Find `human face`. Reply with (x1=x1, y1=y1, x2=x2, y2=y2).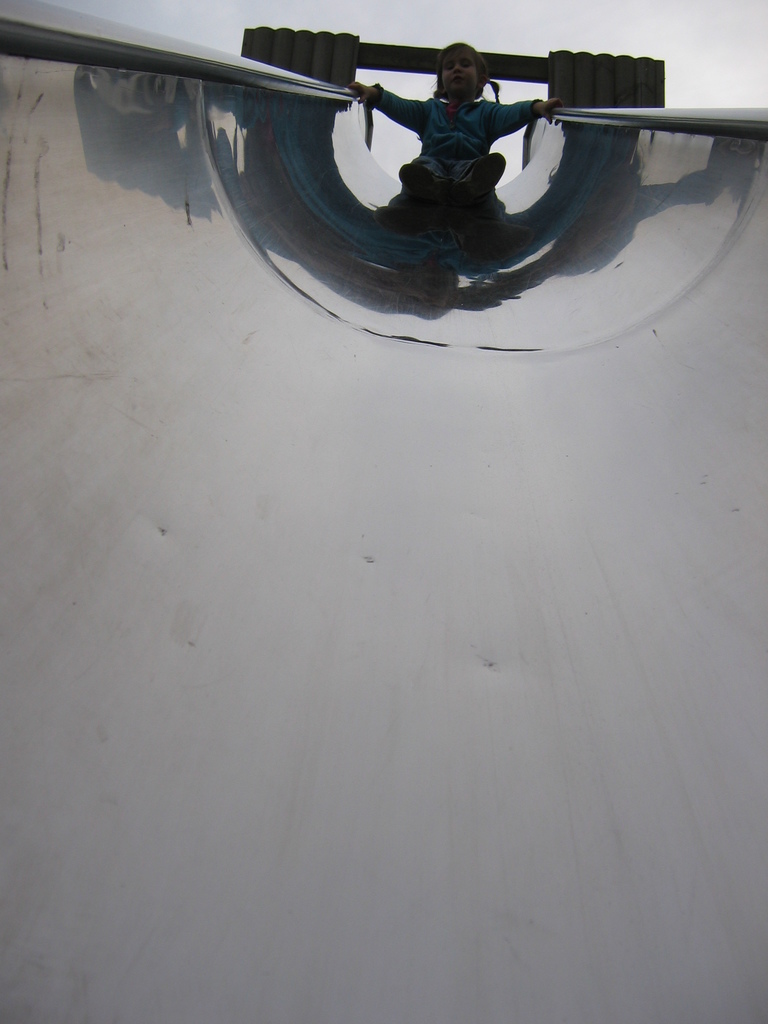
(x1=442, y1=46, x2=476, y2=97).
